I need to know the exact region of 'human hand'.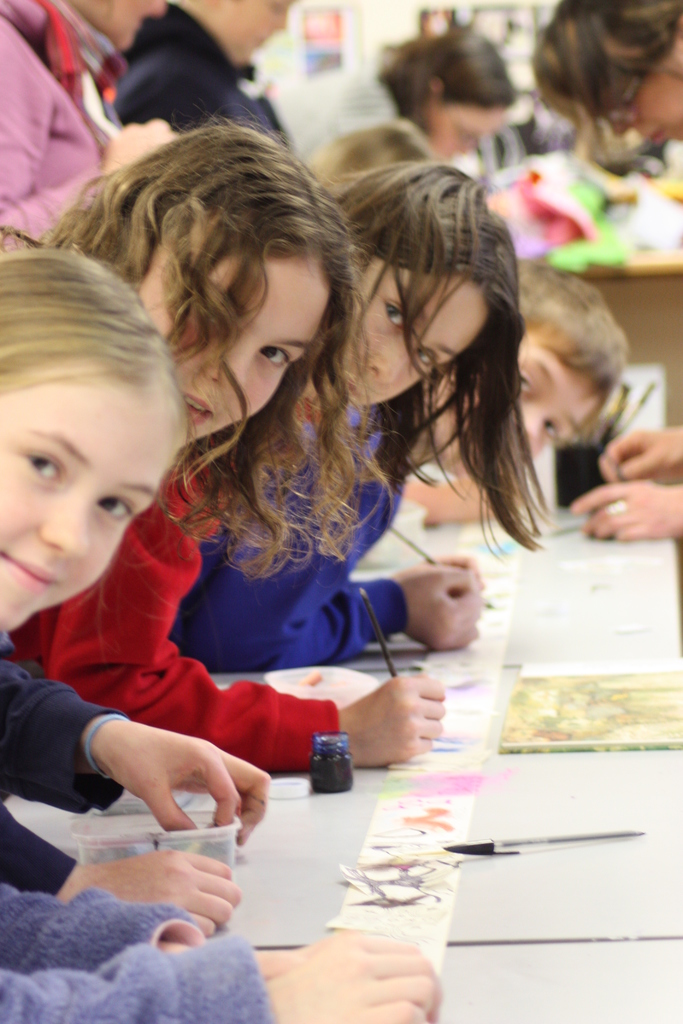
Region: [left=73, top=713, right=273, bottom=849].
